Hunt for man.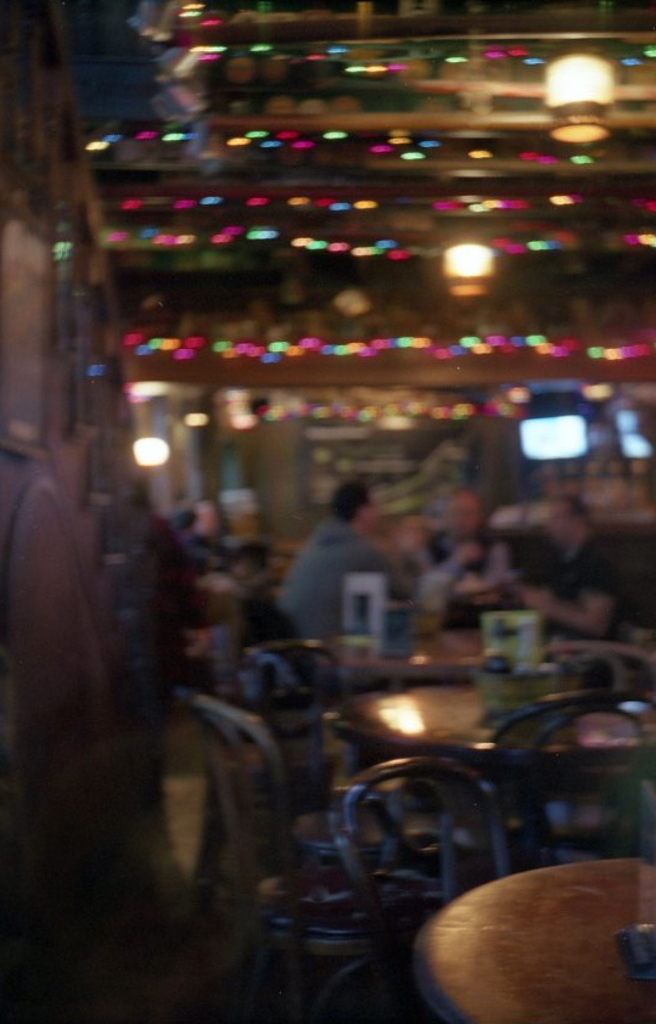
Hunted down at (275,490,400,665).
